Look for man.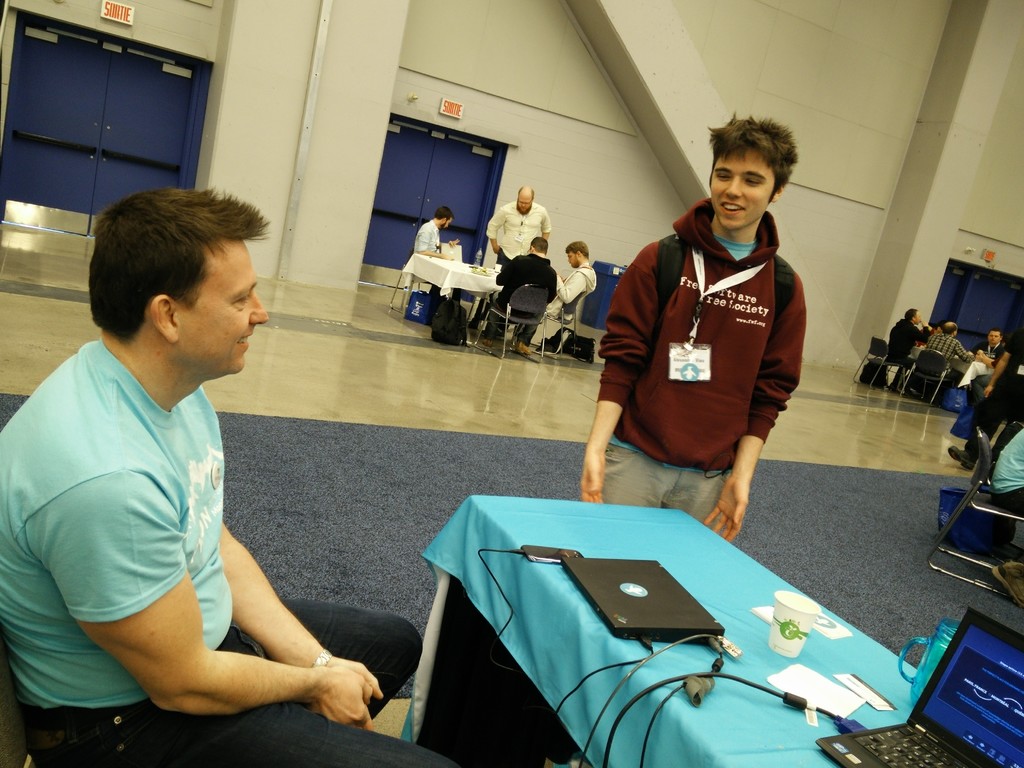
Found: bbox=(484, 184, 556, 264).
